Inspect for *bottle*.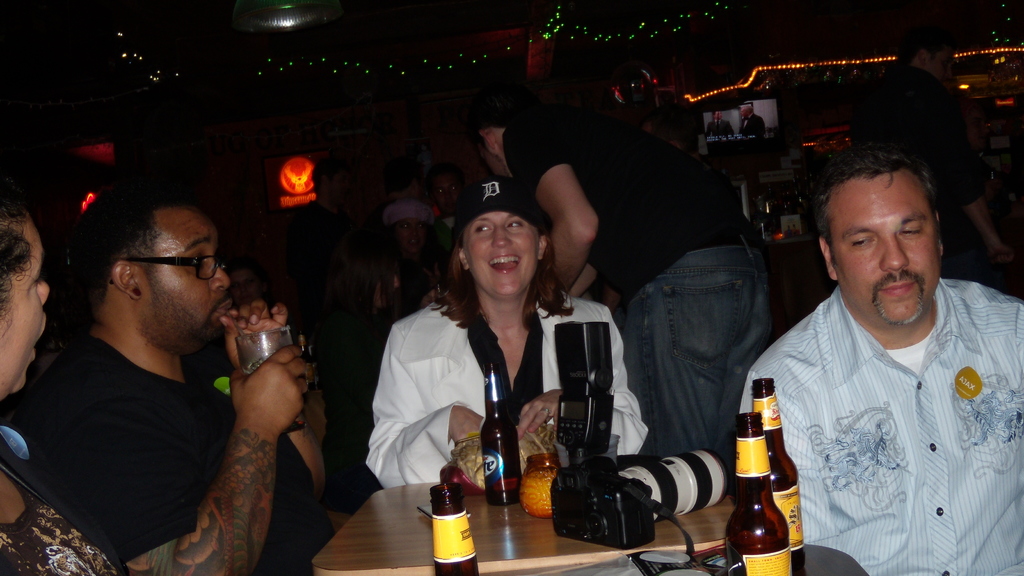
Inspection: [x1=470, y1=374, x2=524, y2=491].
